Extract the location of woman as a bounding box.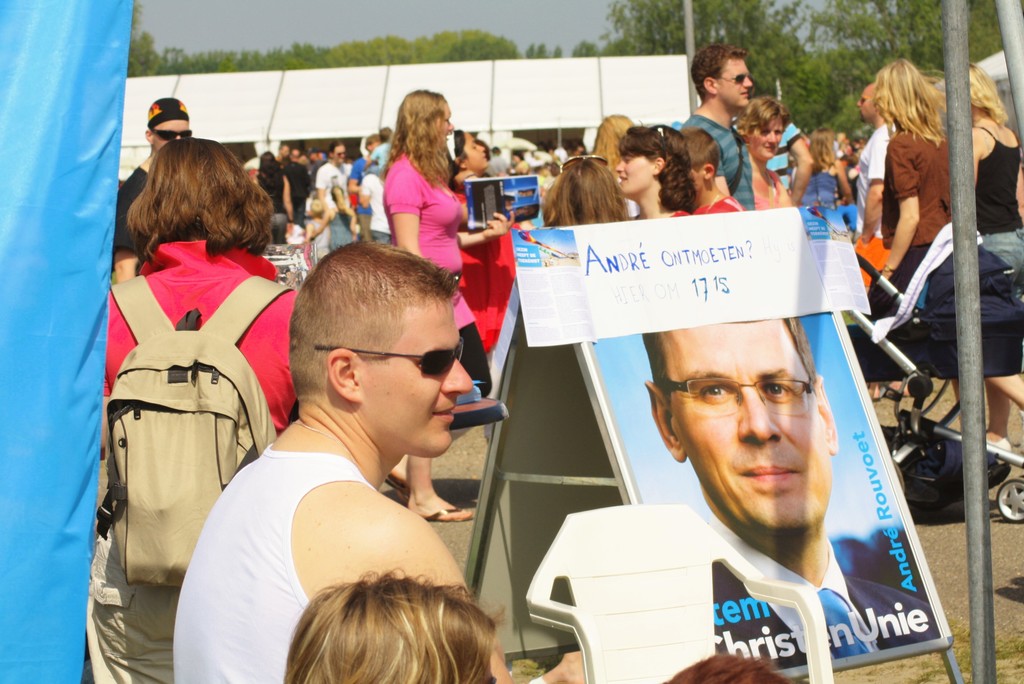
[543,158,634,225].
